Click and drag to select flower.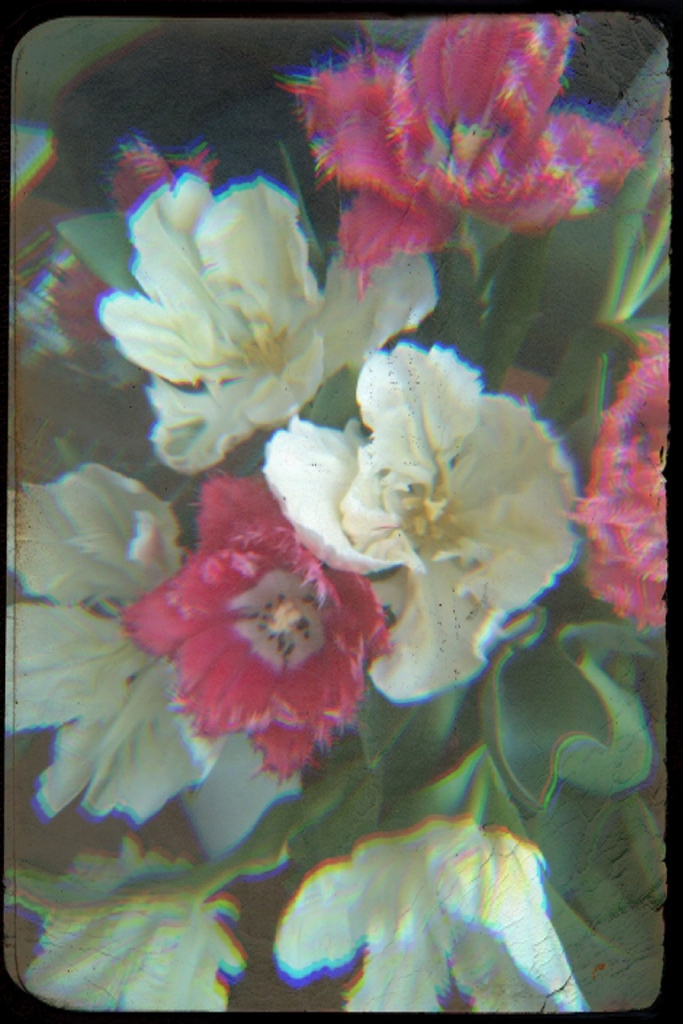
Selection: BBox(262, 341, 576, 704).
